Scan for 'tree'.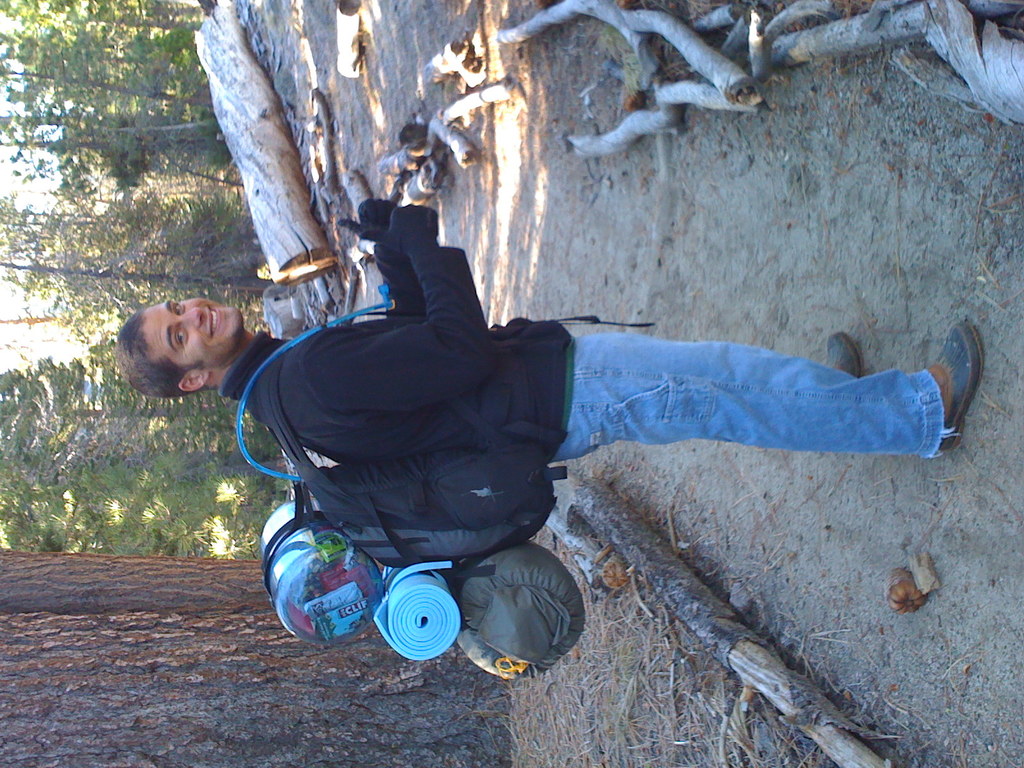
Scan result: pyautogui.locateOnScreen(2, 554, 508, 767).
